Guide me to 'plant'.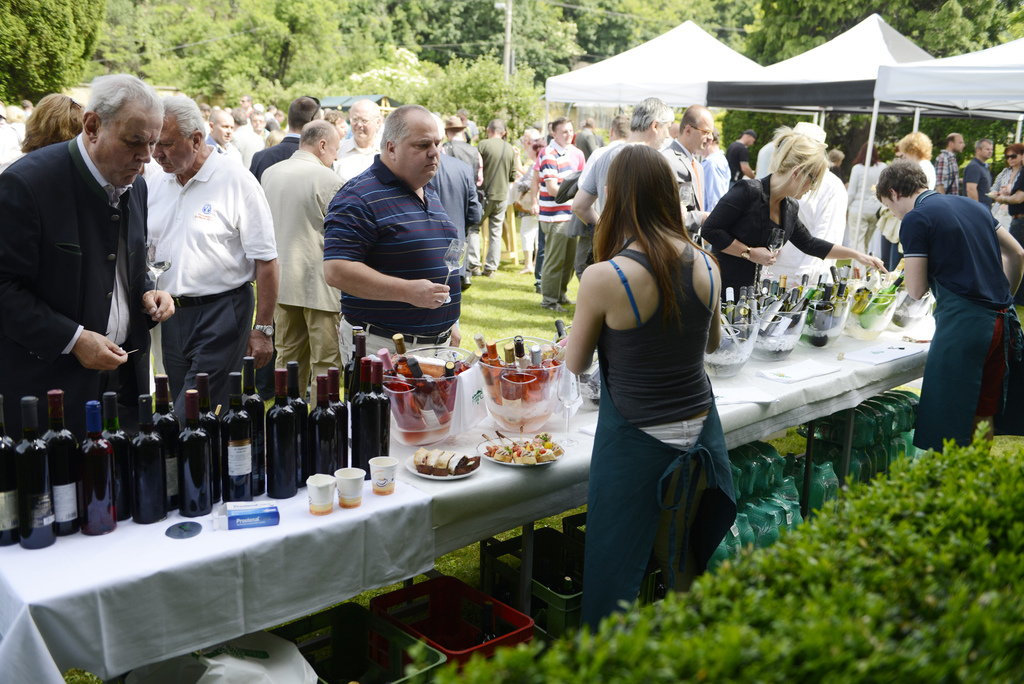
Guidance: pyautogui.locateOnScreen(975, 0, 1023, 45).
